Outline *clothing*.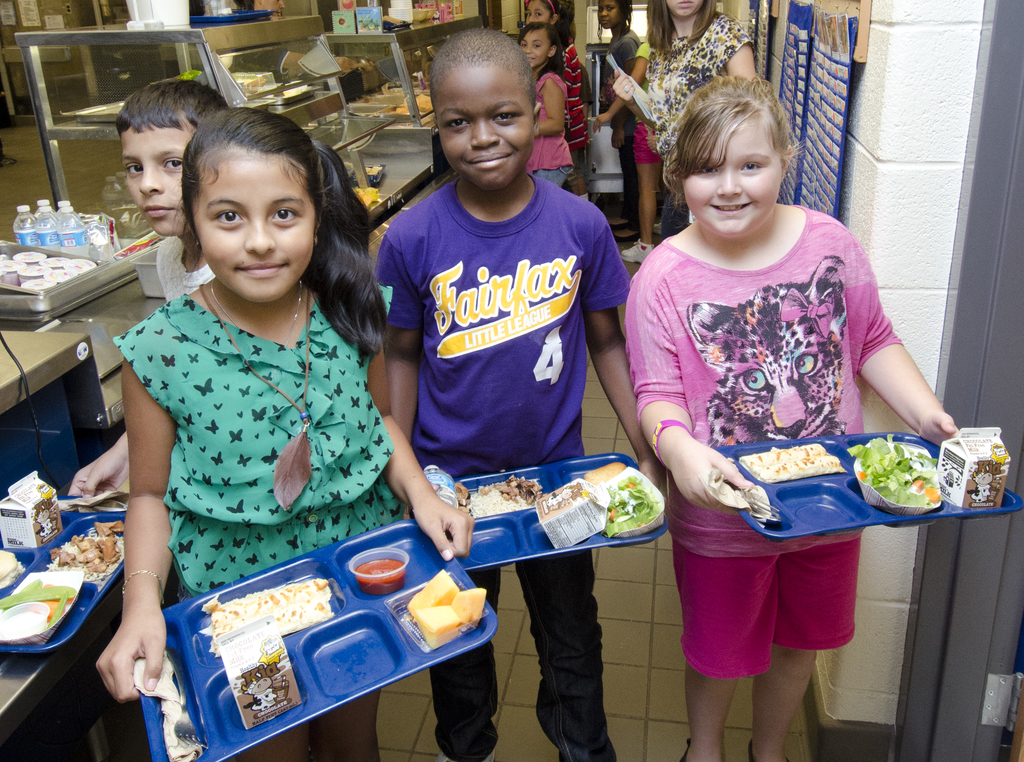
Outline: detection(230, 44, 289, 88).
